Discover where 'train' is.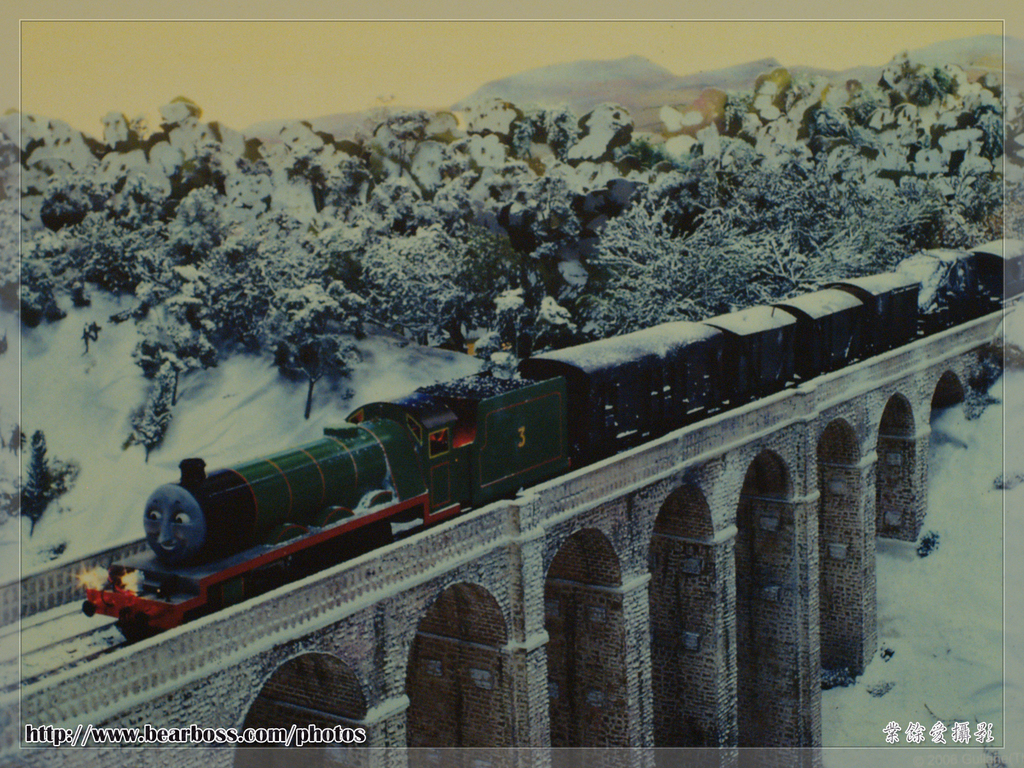
Discovered at x1=81 y1=233 x2=1023 y2=647.
